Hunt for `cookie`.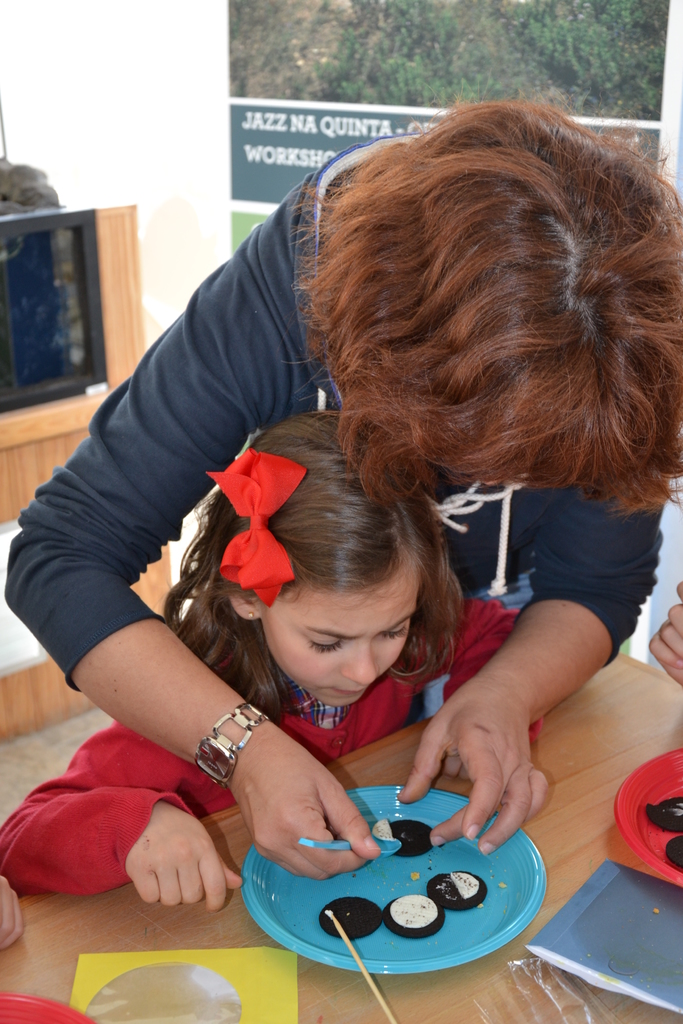
Hunted down at select_region(384, 896, 445, 943).
